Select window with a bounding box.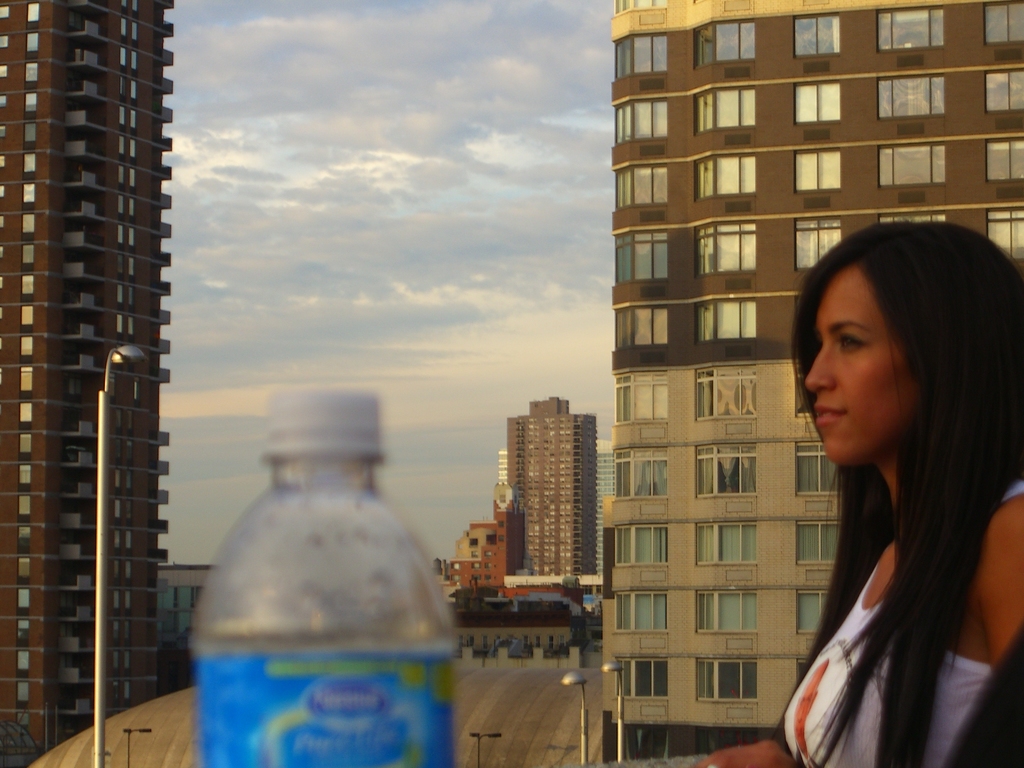
bbox(876, 145, 946, 187).
